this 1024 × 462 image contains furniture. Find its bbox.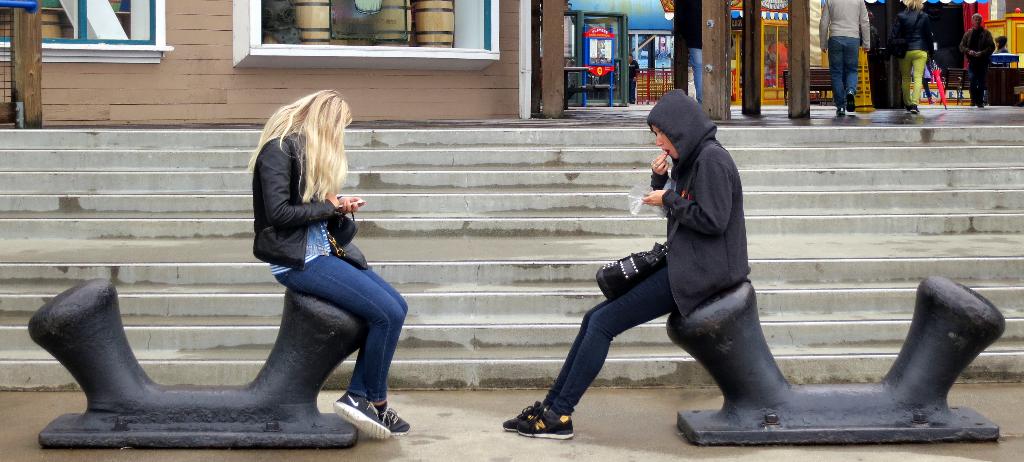
[938, 70, 987, 100].
